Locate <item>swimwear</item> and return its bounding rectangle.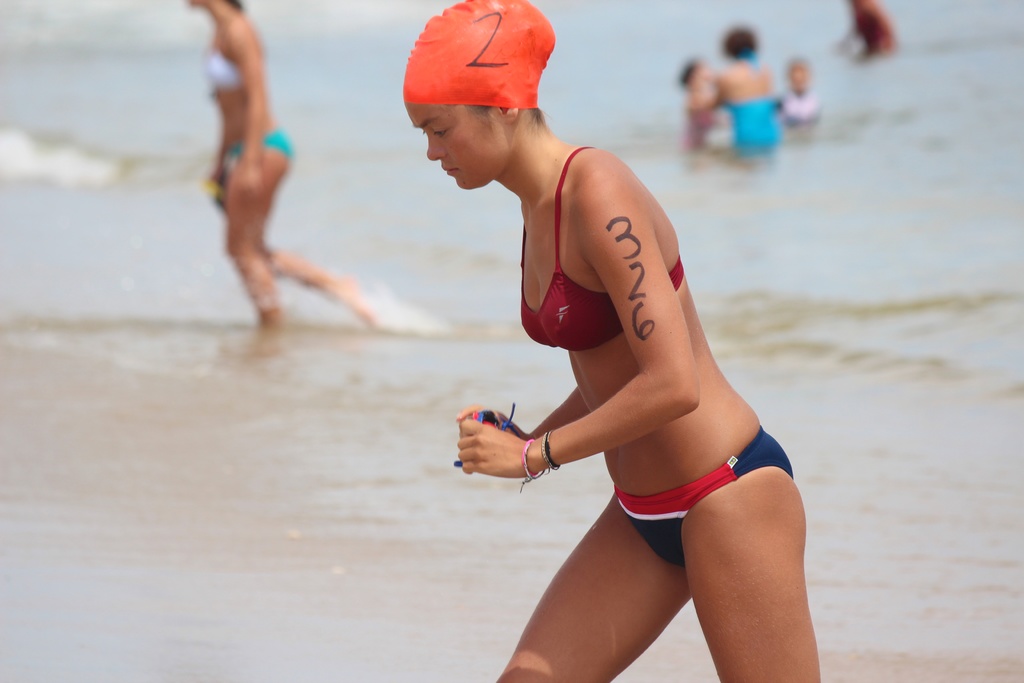
(left=616, top=423, right=797, bottom=566).
